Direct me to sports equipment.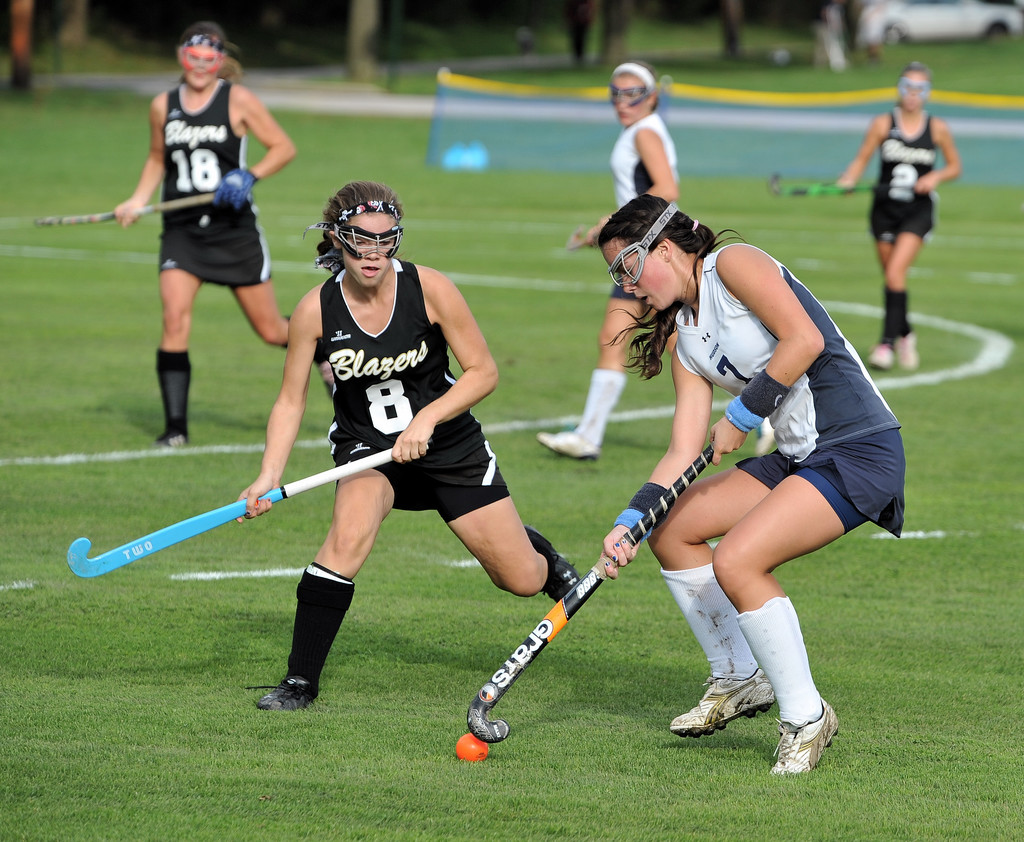
Direction: 300:195:406:258.
